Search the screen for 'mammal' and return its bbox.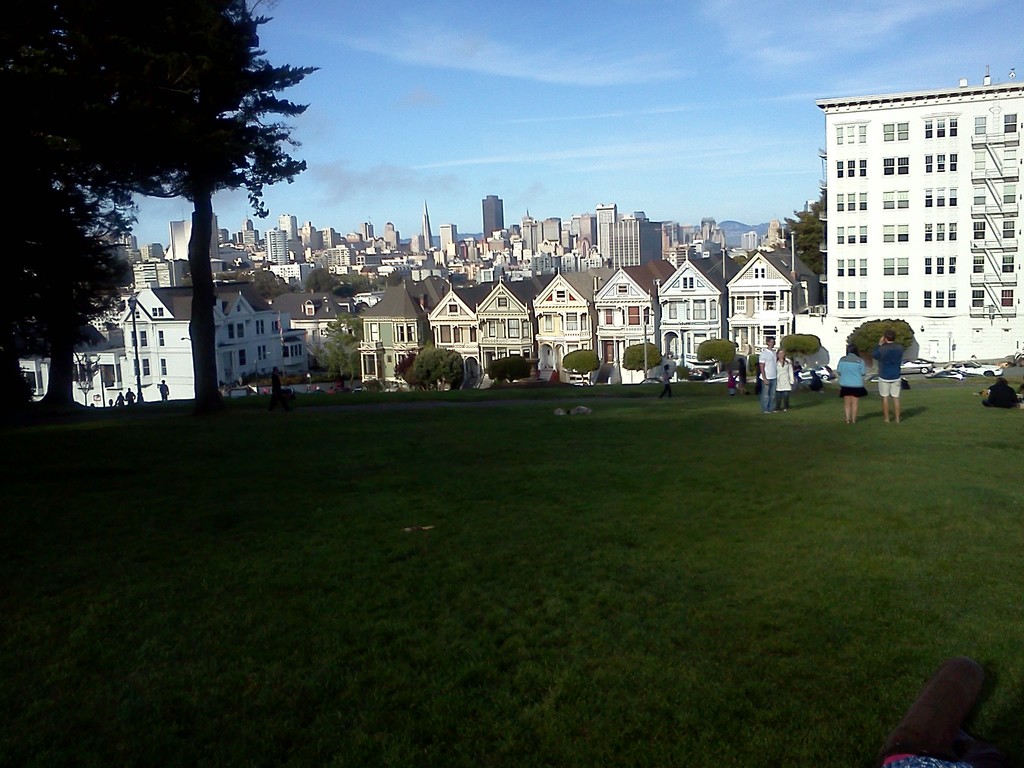
Found: 127, 386, 136, 403.
